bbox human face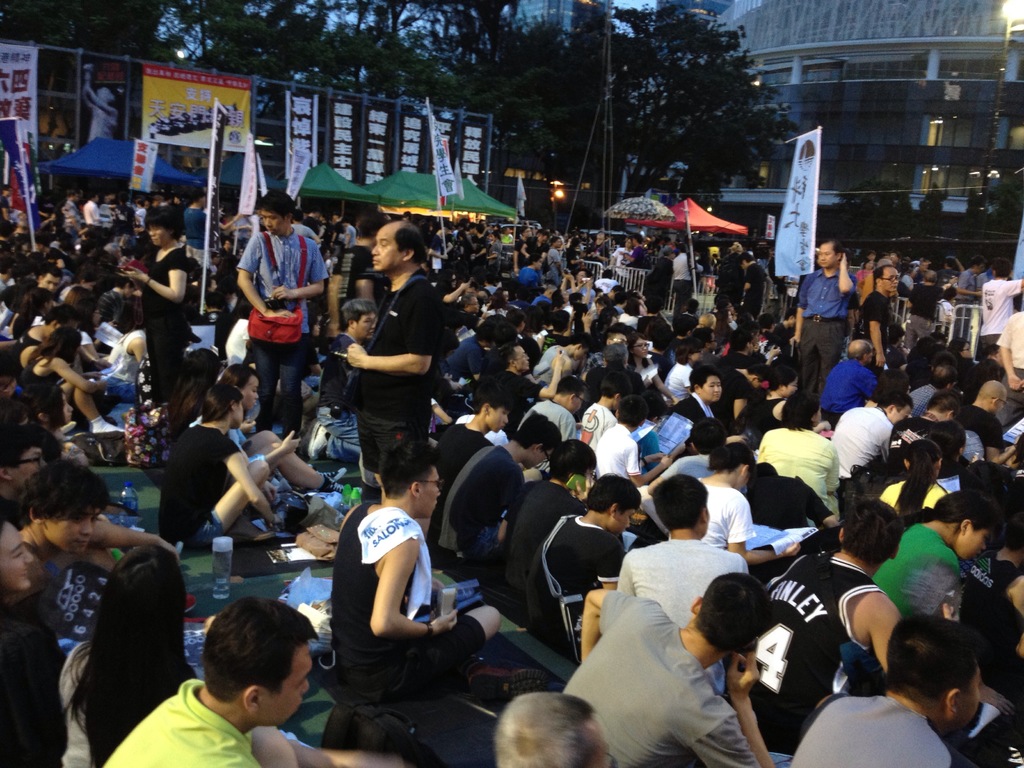
left=701, top=377, right=722, bottom=404
